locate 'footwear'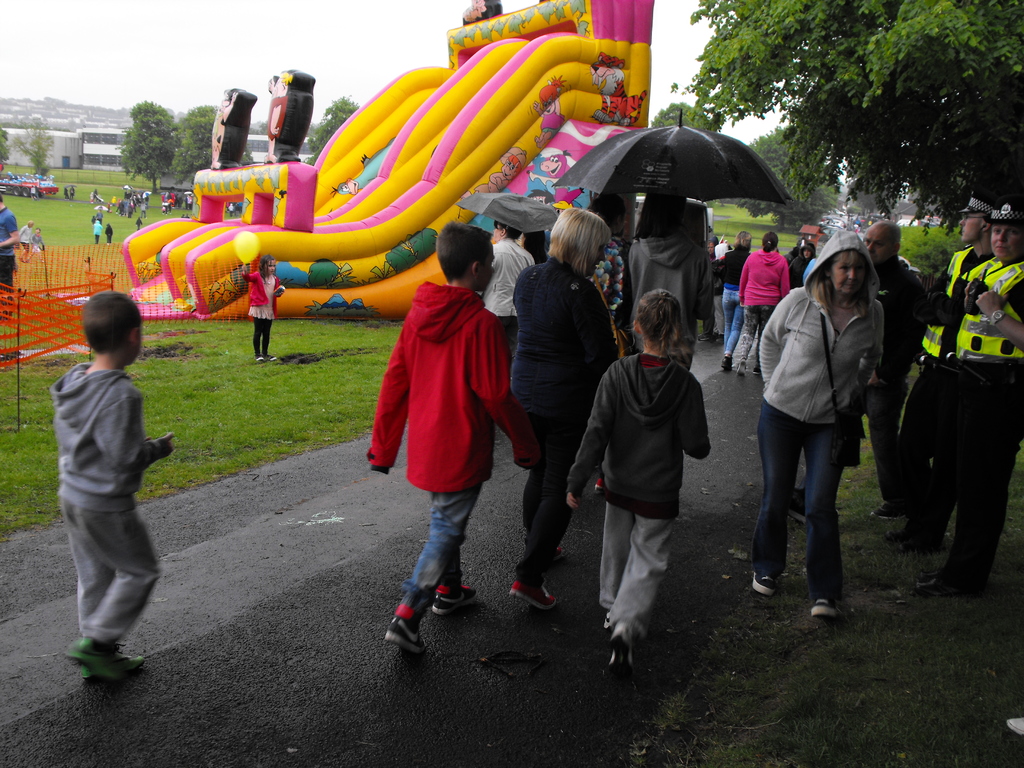
pyautogui.locateOnScreen(269, 357, 276, 362)
